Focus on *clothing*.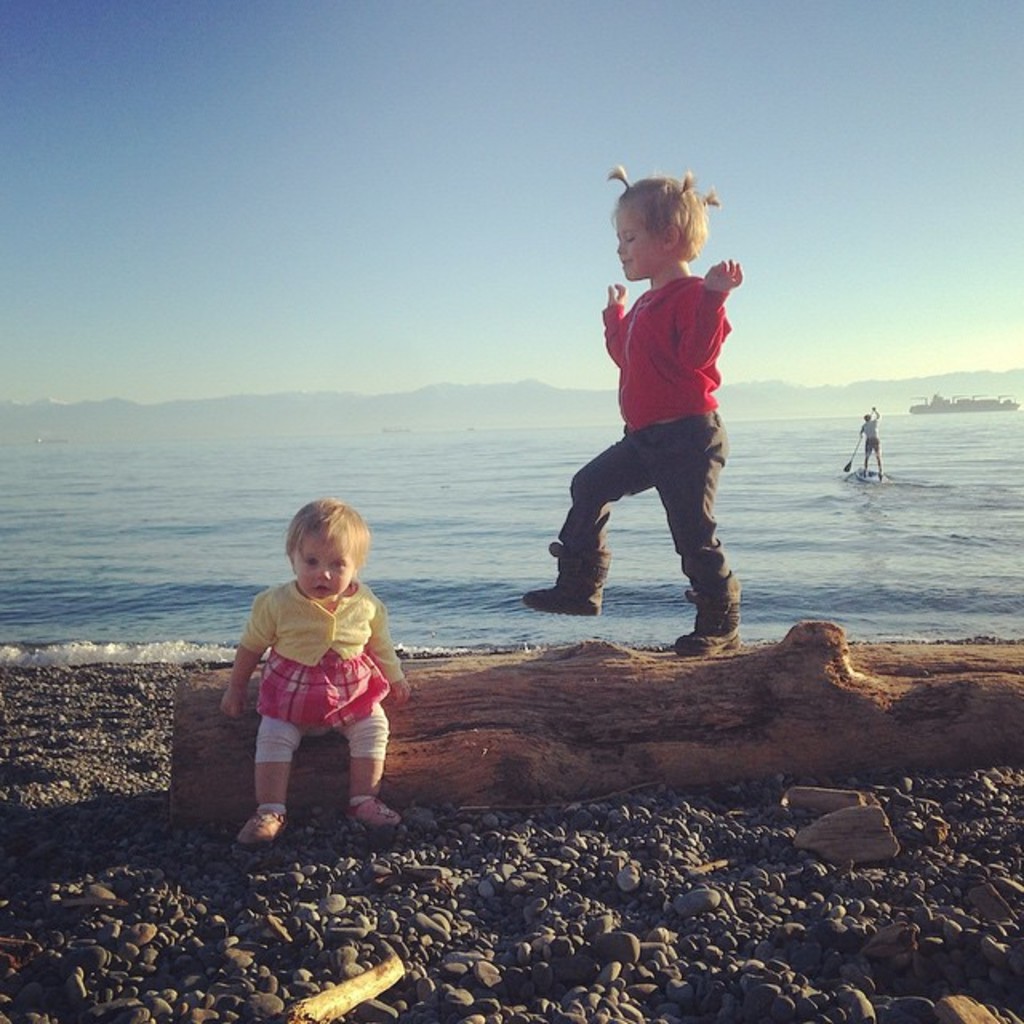
Focused at rect(238, 579, 403, 766).
